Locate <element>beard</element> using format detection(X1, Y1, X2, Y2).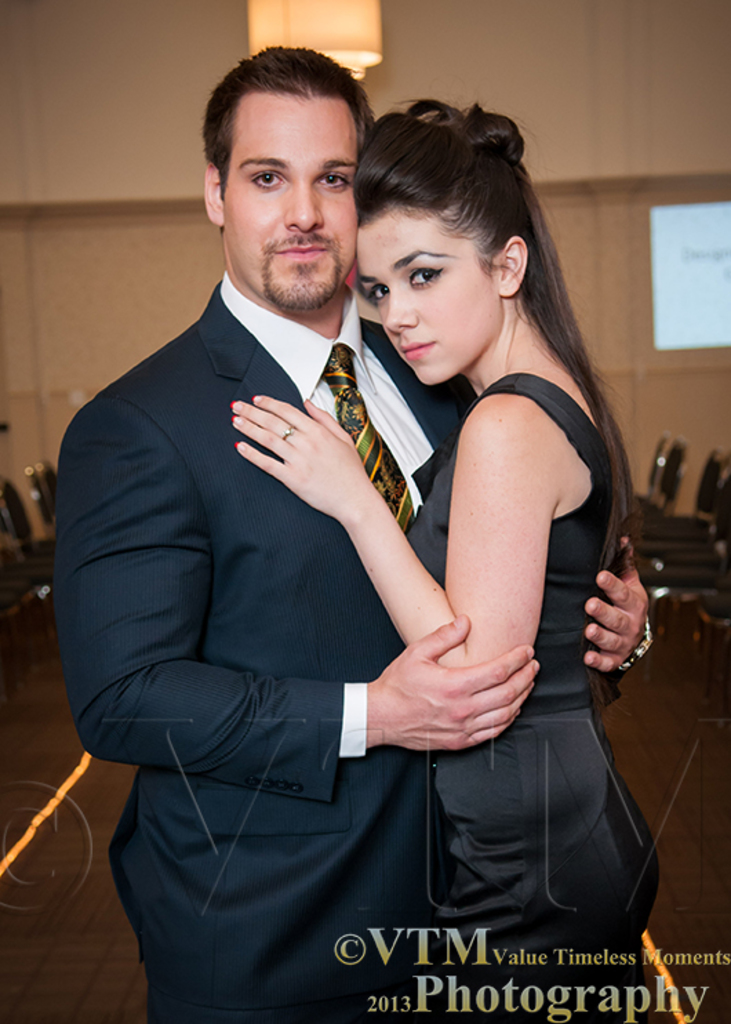
detection(261, 229, 346, 316).
